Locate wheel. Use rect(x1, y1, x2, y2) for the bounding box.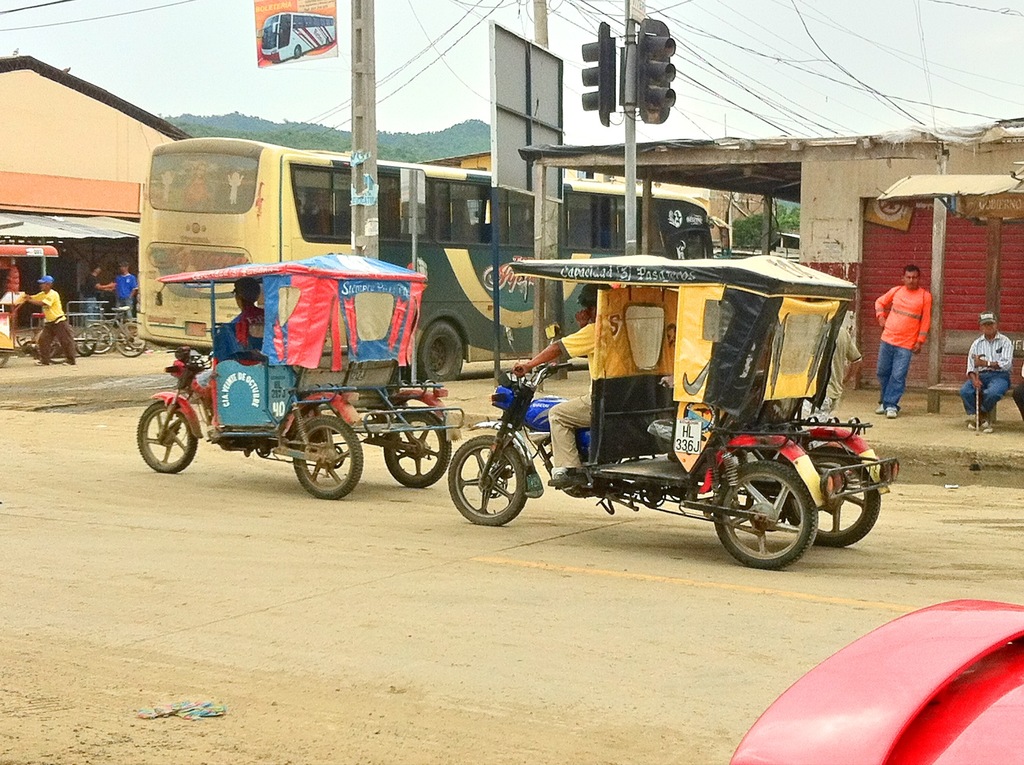
rect(717, 463, 829, 565).
